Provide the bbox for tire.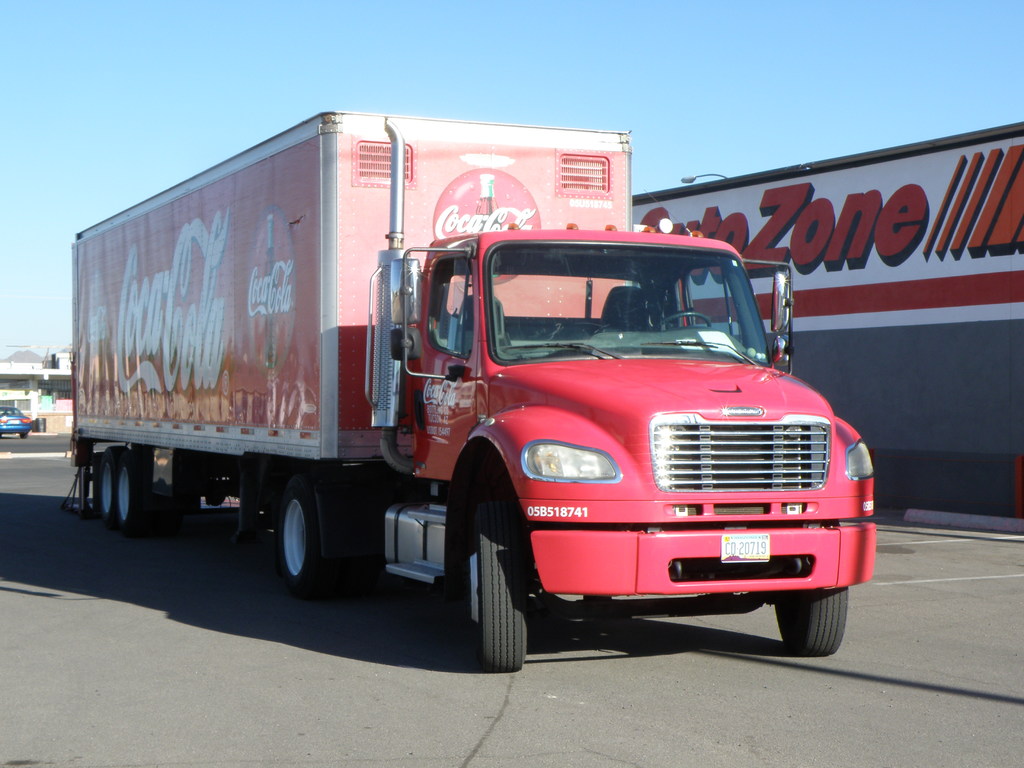
left=115, top=457, right=151, bottom=523.
